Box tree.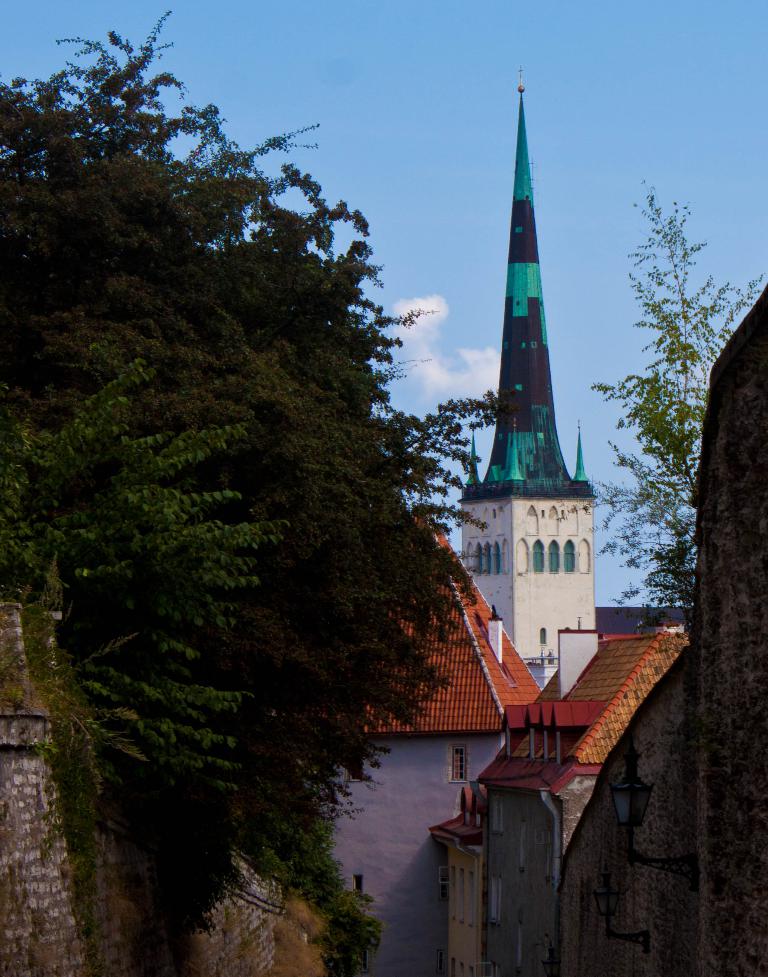
x1=17, y1=24, x2=498, y2=927.
